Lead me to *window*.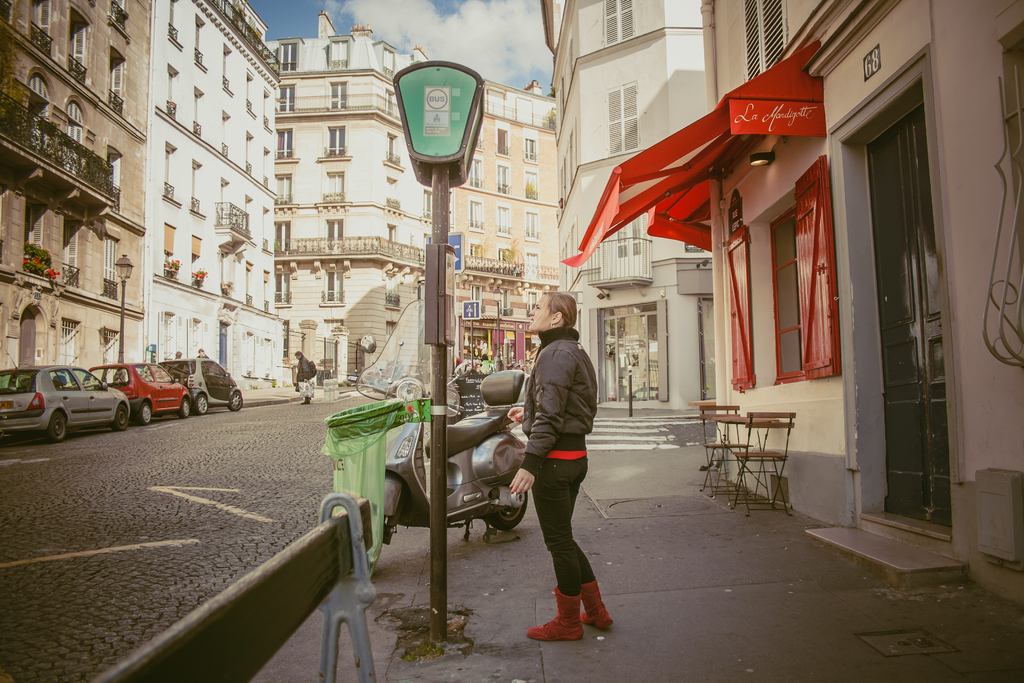
Lead to <box>276,37,300,73</box>.
